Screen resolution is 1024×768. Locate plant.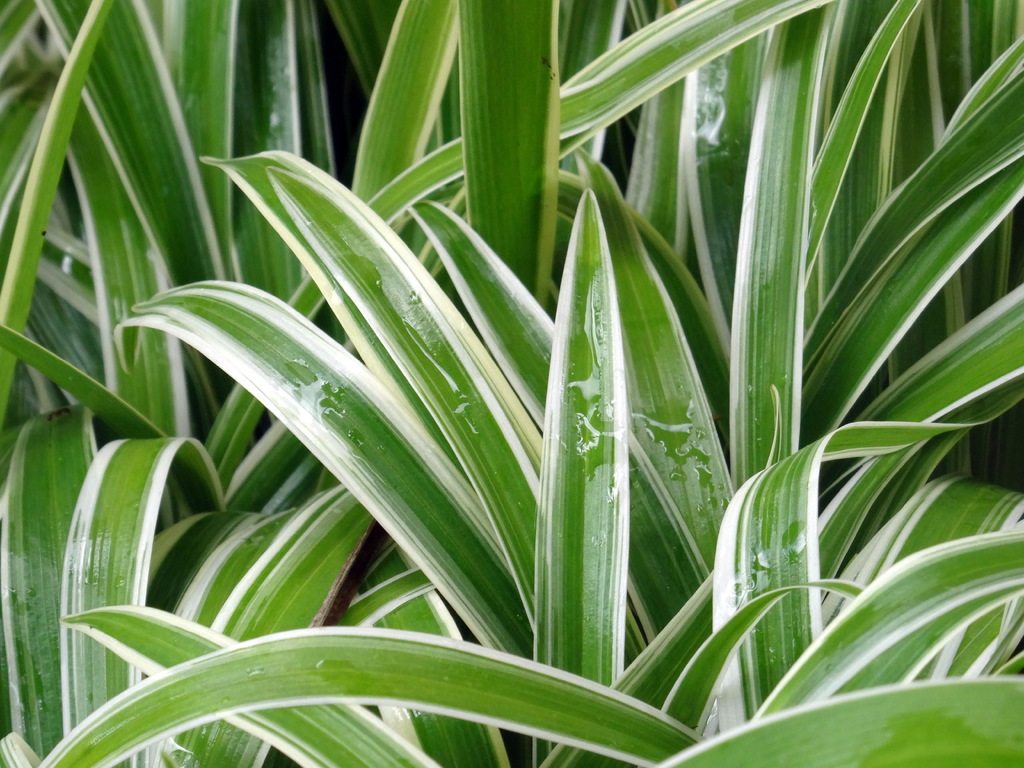
<box>1,0,1023,767</box>.
